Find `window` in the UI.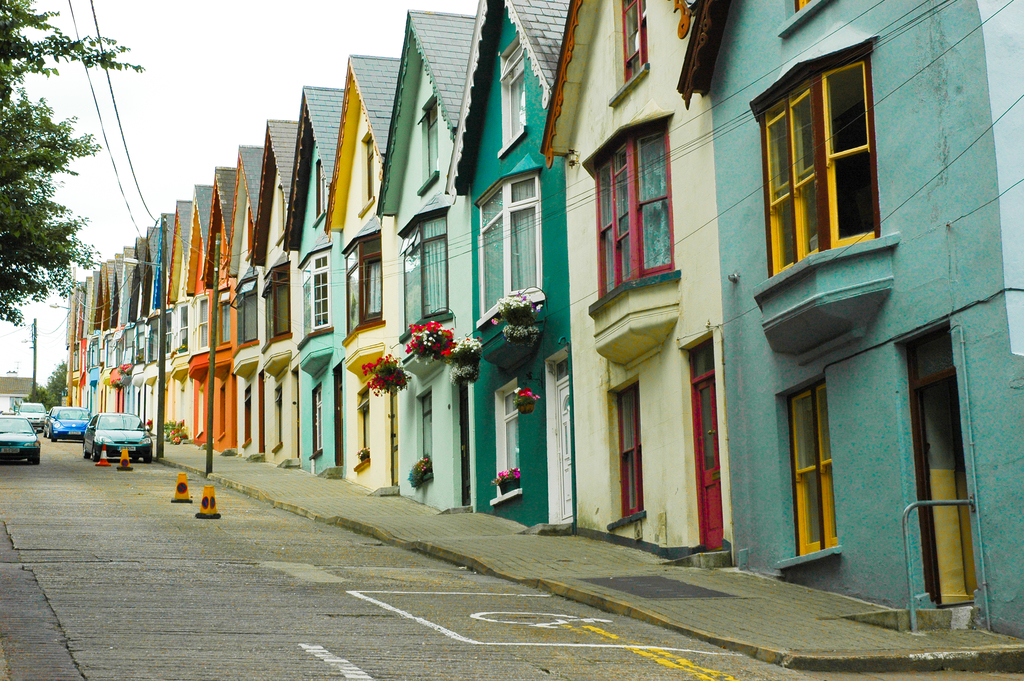
UI element at locate(472, 165, 538, 332).
